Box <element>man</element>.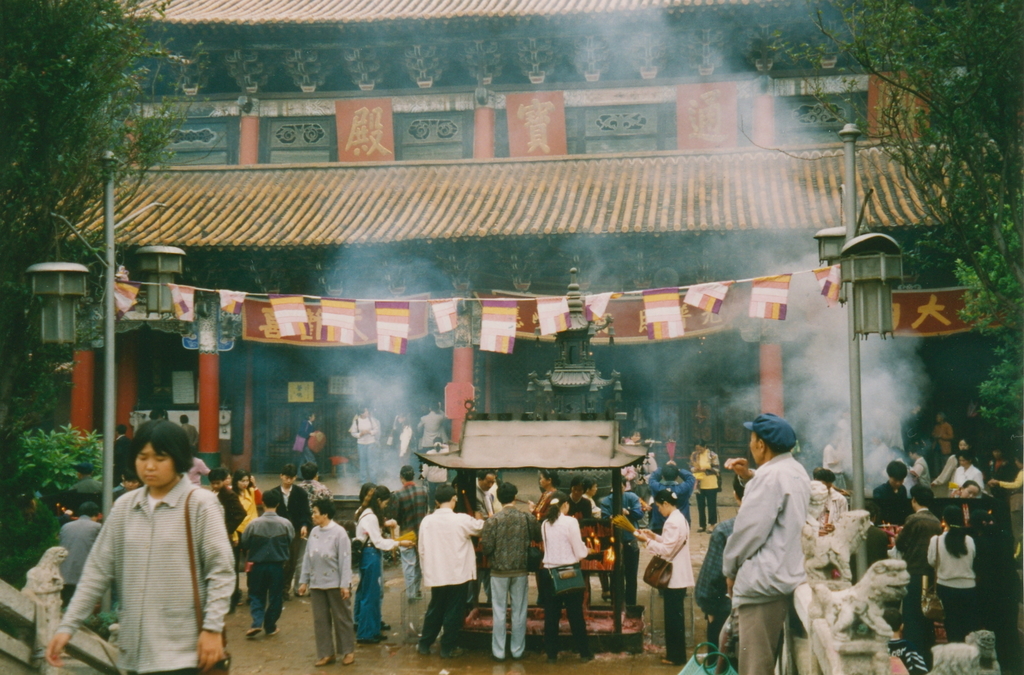
x1=420, y1=479, x2=490, y2=662.
